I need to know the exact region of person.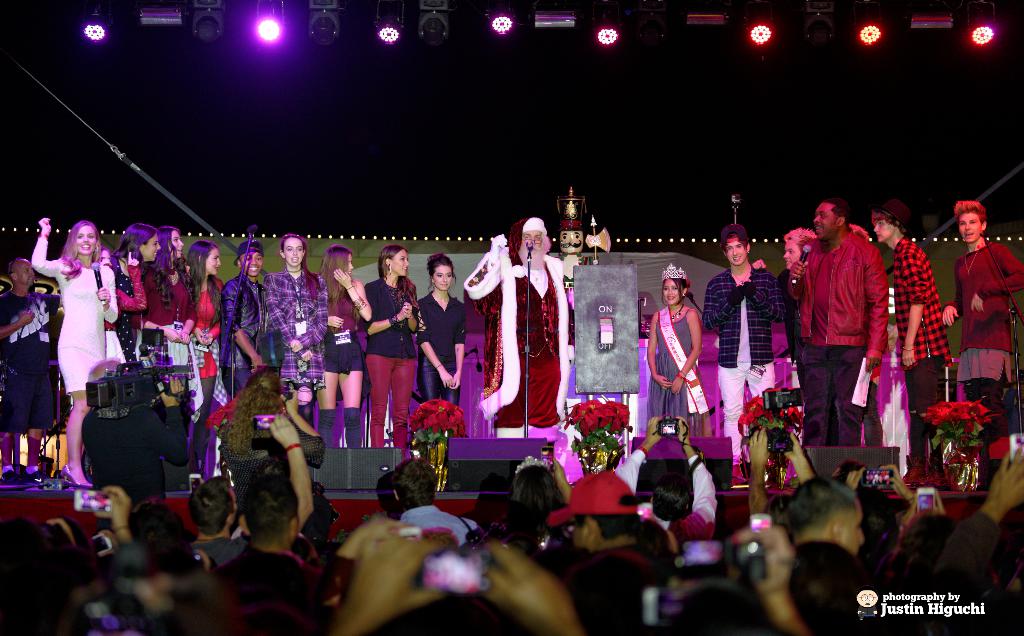
Region: pyautogui.locateOnScreen(641, 258, 702, 438).
